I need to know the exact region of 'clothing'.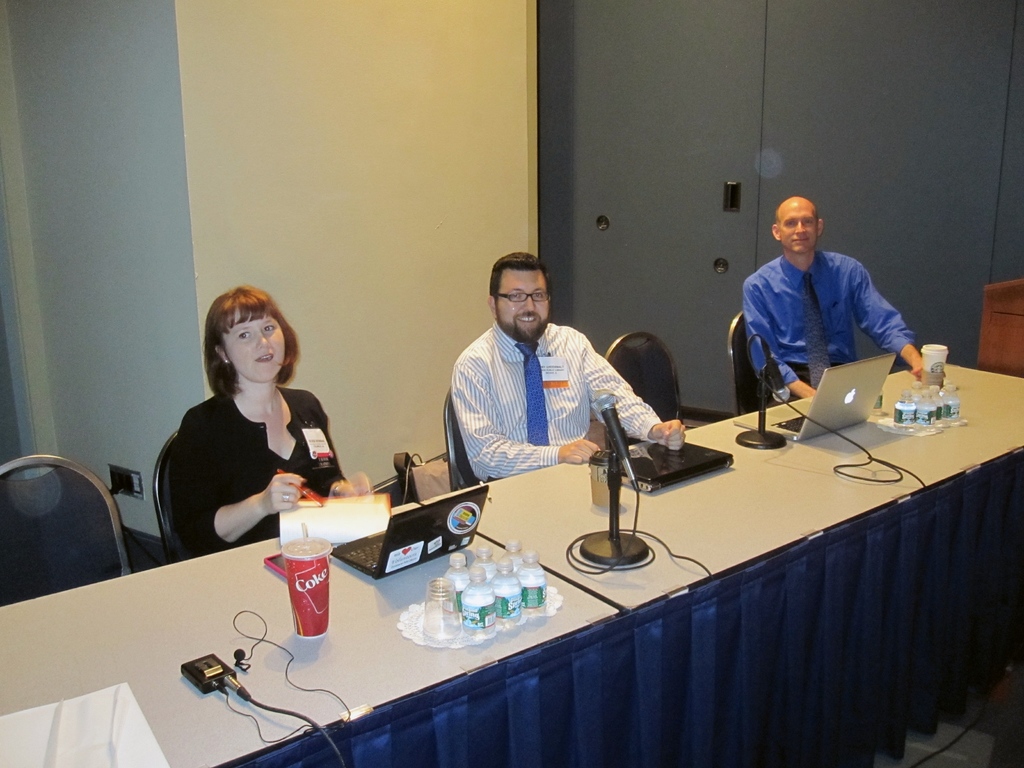
Region: (738, 252, 920, 408).
